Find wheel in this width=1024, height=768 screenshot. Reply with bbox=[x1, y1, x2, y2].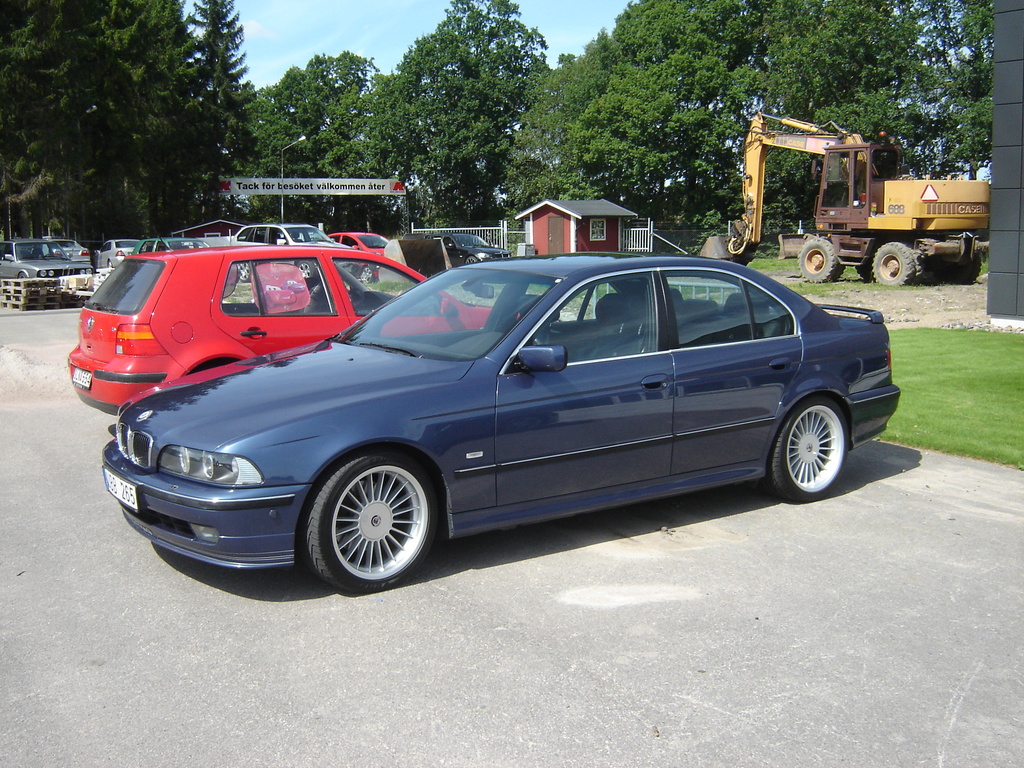
bbox=[872, 239, 919, 288].
